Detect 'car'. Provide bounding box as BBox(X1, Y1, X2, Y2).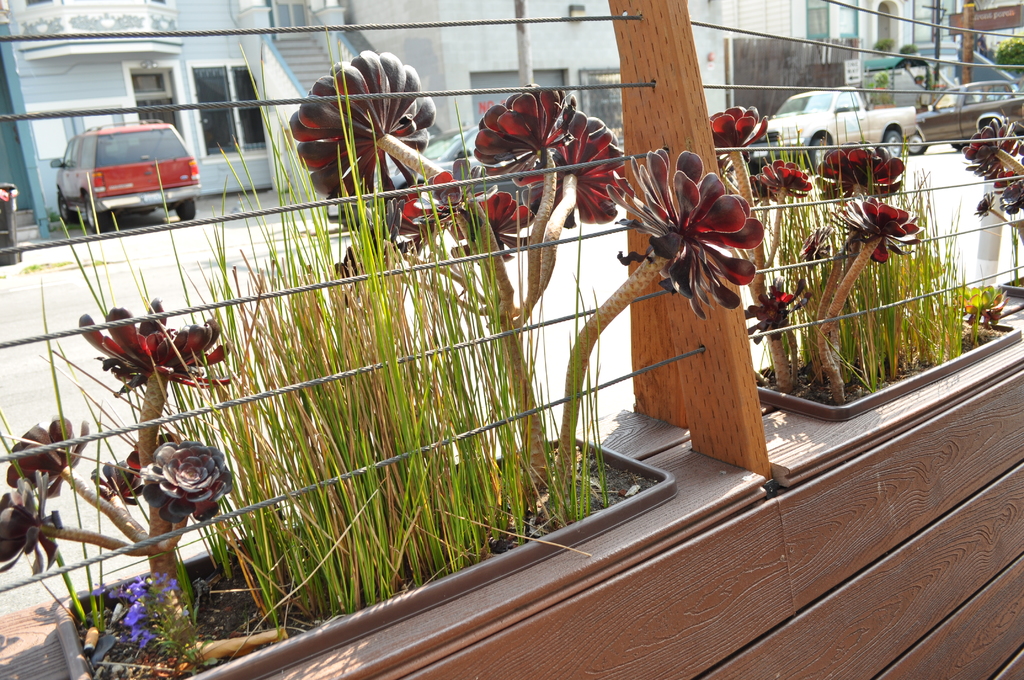
BBox(60, 113, 193, 230).
